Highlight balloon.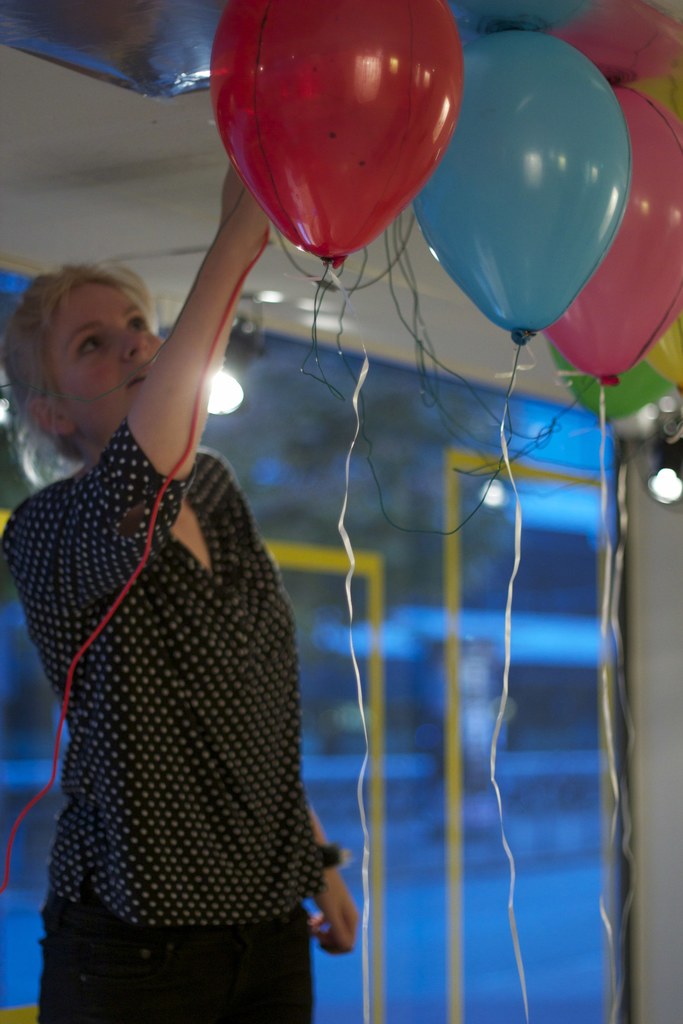
Highlighted region: box(211, 3, 465, 269).
